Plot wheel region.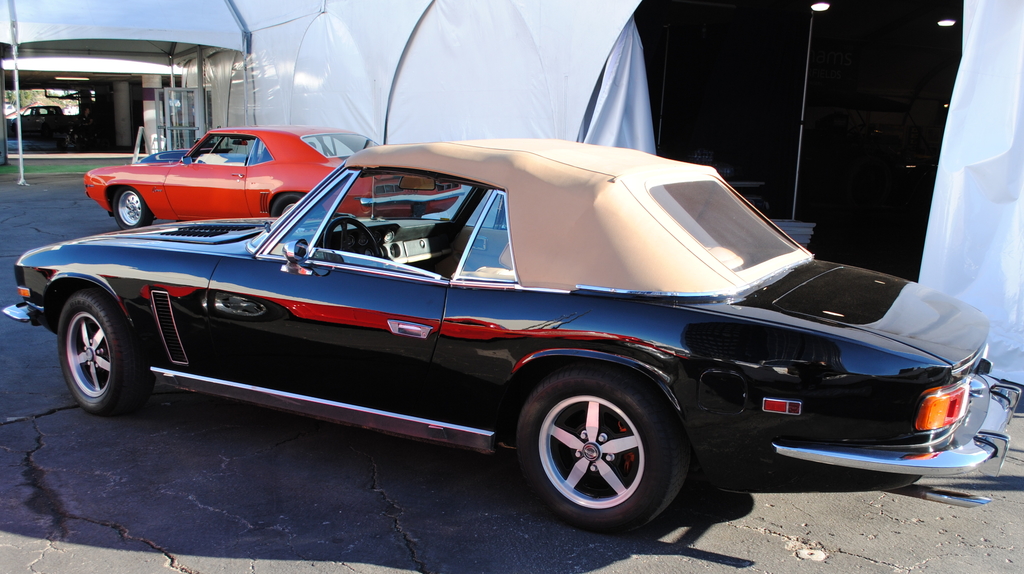
Plotted at select_region(54, 290, 156, 423).
